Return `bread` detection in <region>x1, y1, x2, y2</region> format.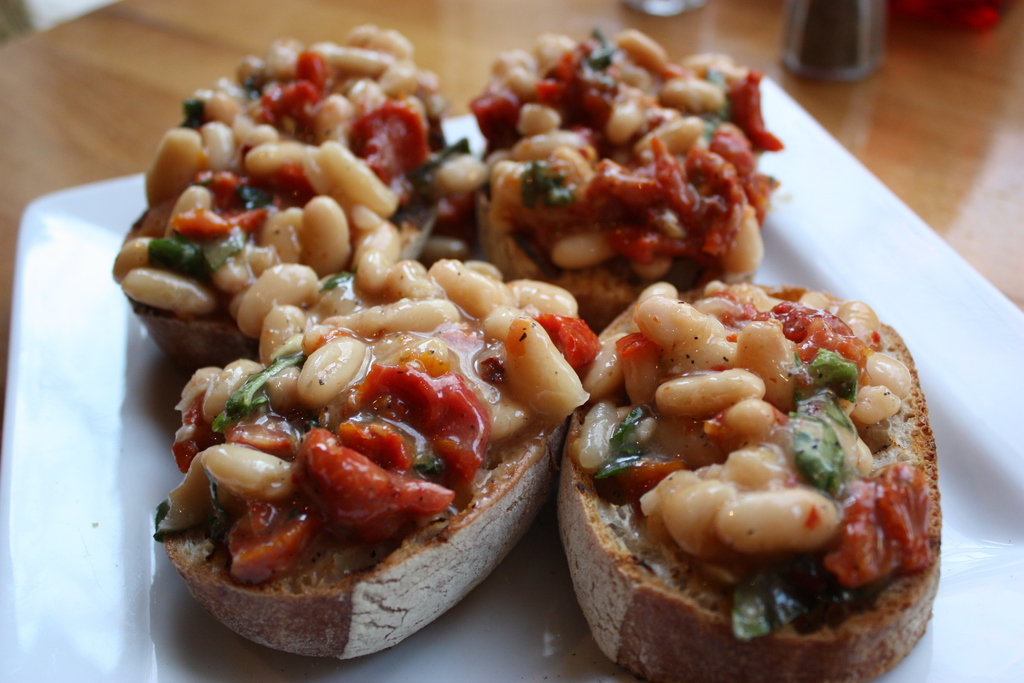
<region>110, 204, 444, 370</region>.
